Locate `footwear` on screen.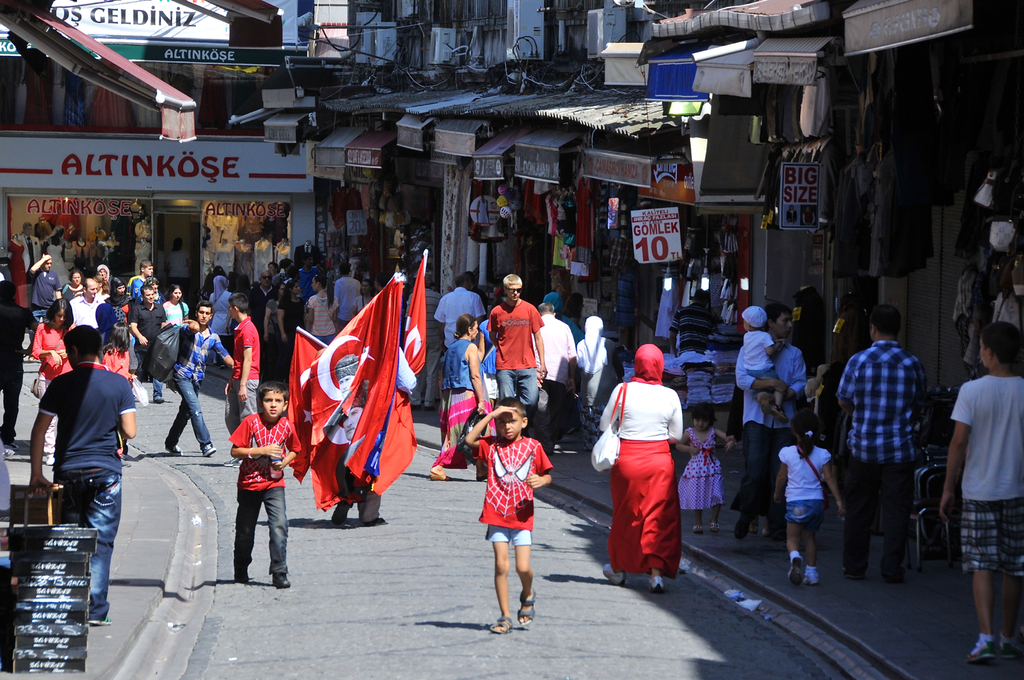
On screen at 600,560,631,586.
